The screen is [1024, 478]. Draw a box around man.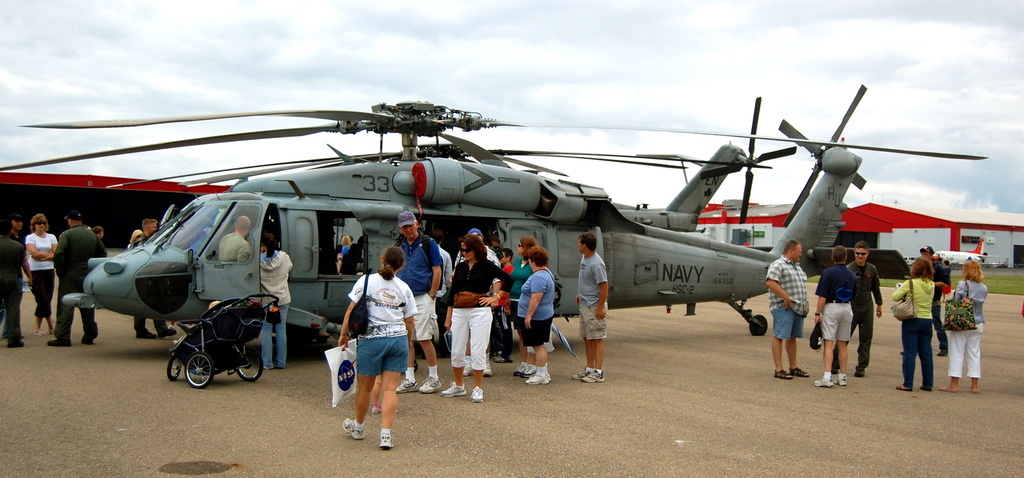
(44,208,106,346).
